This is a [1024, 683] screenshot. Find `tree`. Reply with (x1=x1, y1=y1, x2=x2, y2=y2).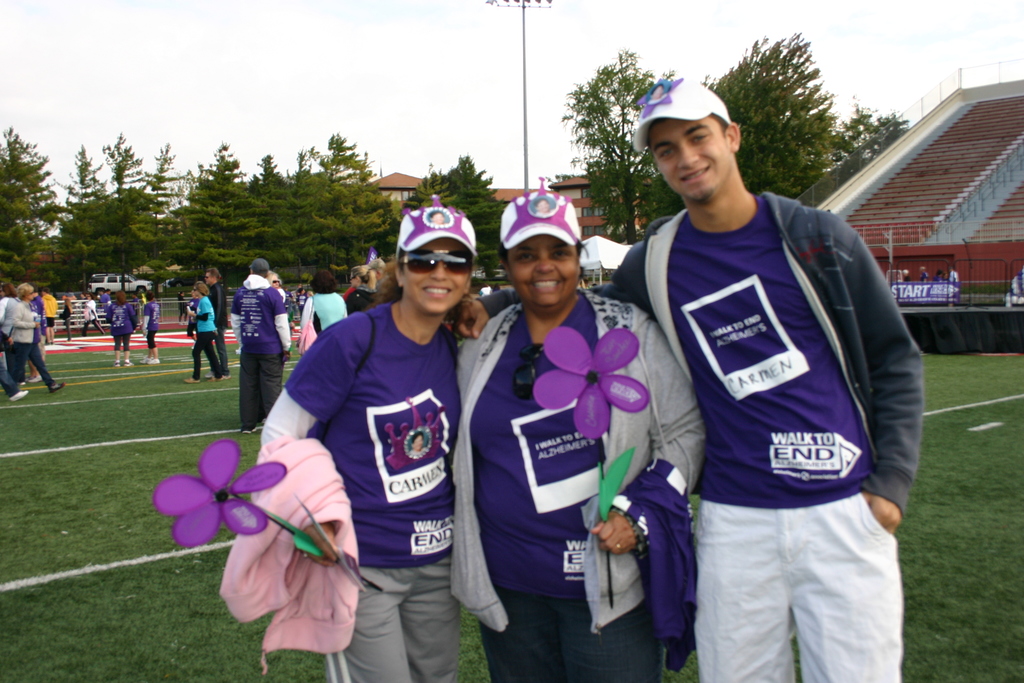
(x1=0, y1=126, x2=71, y2=281).
